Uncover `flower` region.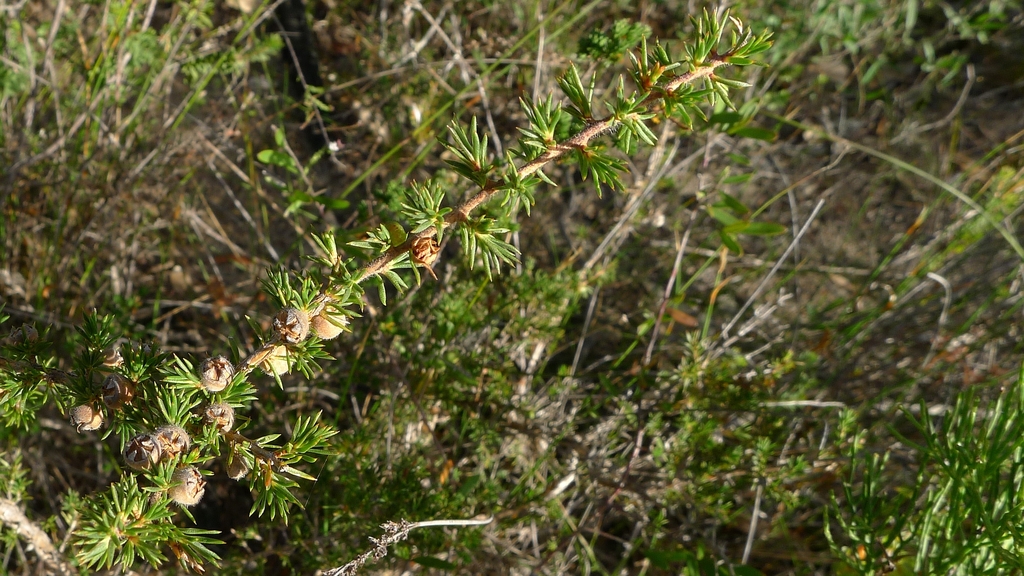
Uncovered: bbox=(195, 400, 238, 436).
